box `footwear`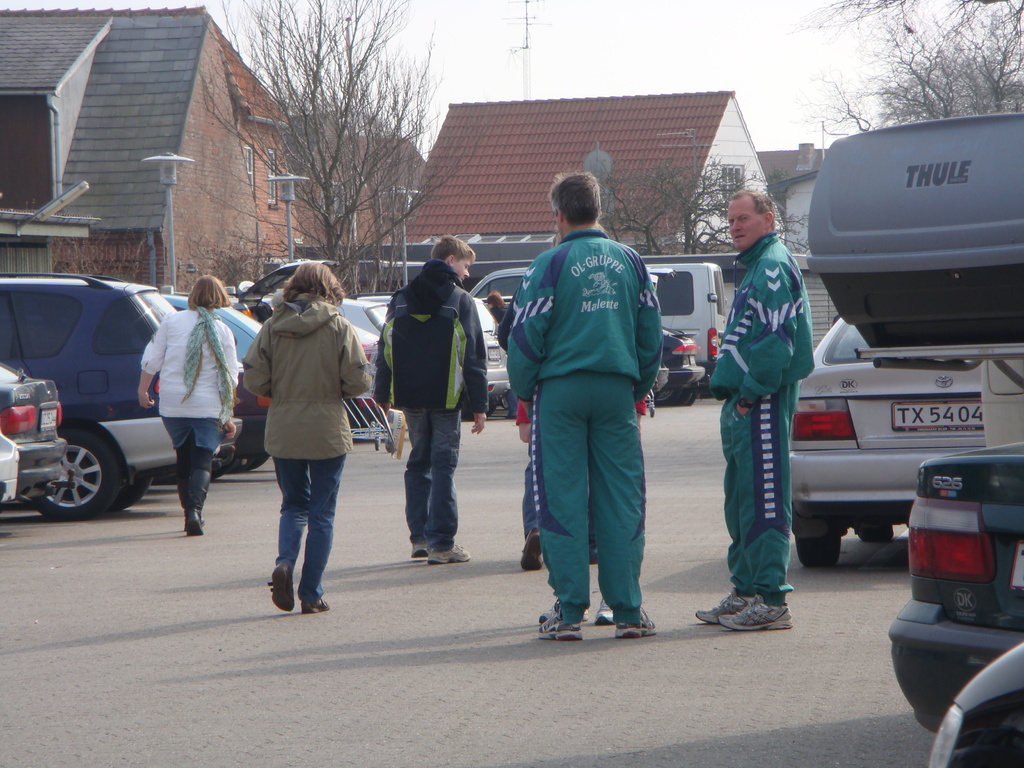
left=411, top=538, right=433, bottom=556
